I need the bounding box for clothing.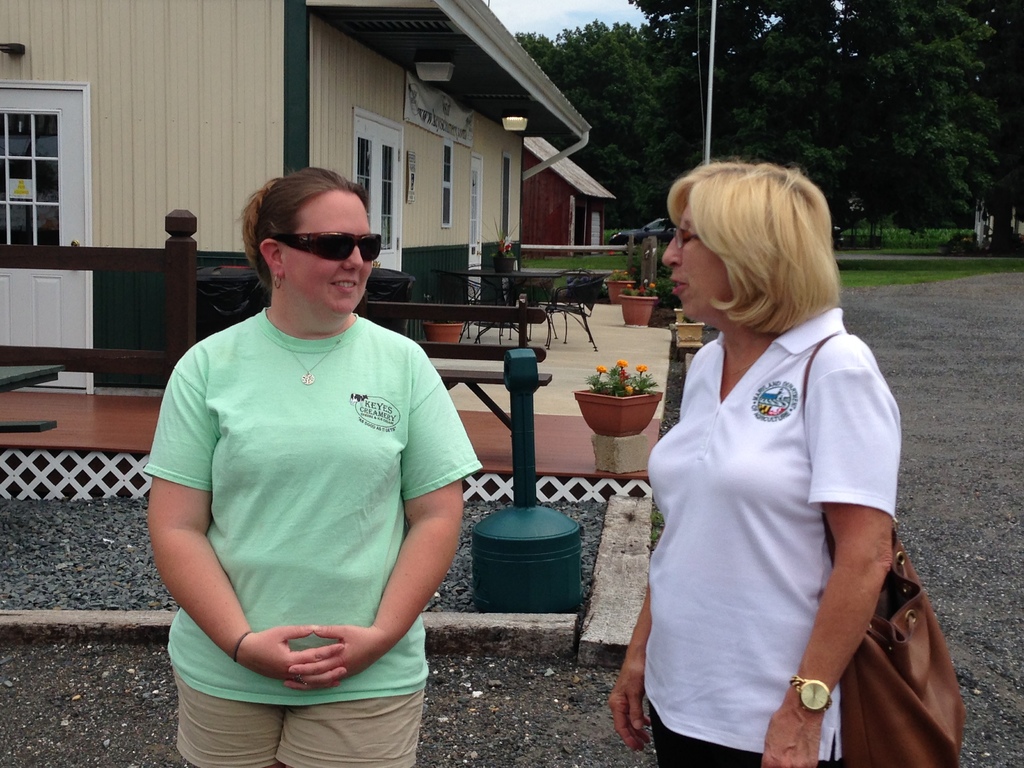
Here it is: box=[631, 264, 902, 747].
